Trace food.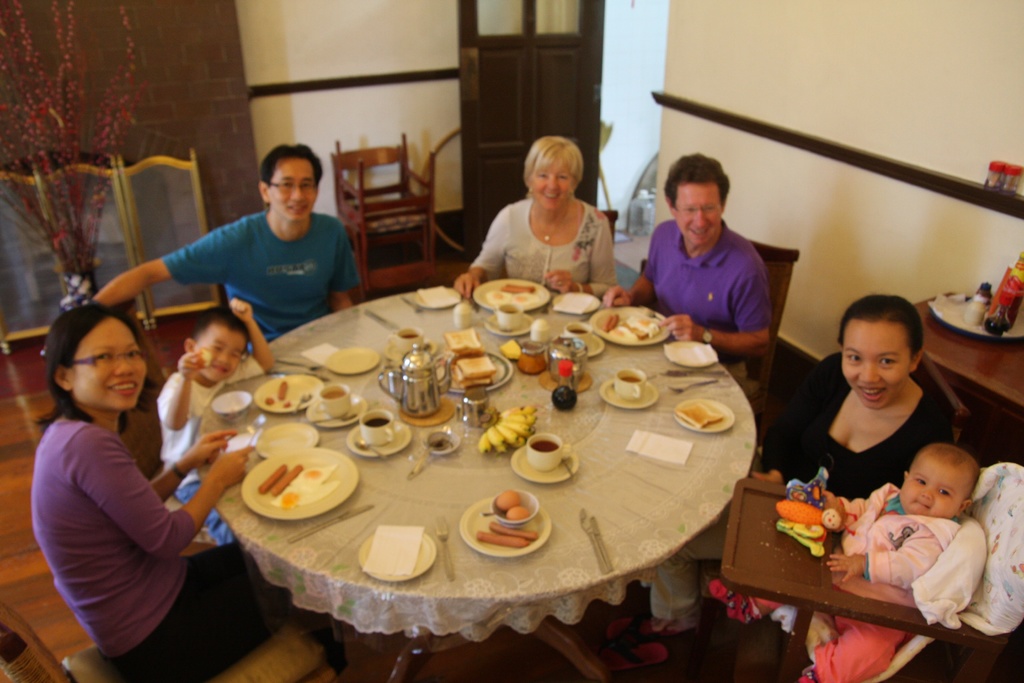
Traced to <box>987,248,1023,331</box>.
